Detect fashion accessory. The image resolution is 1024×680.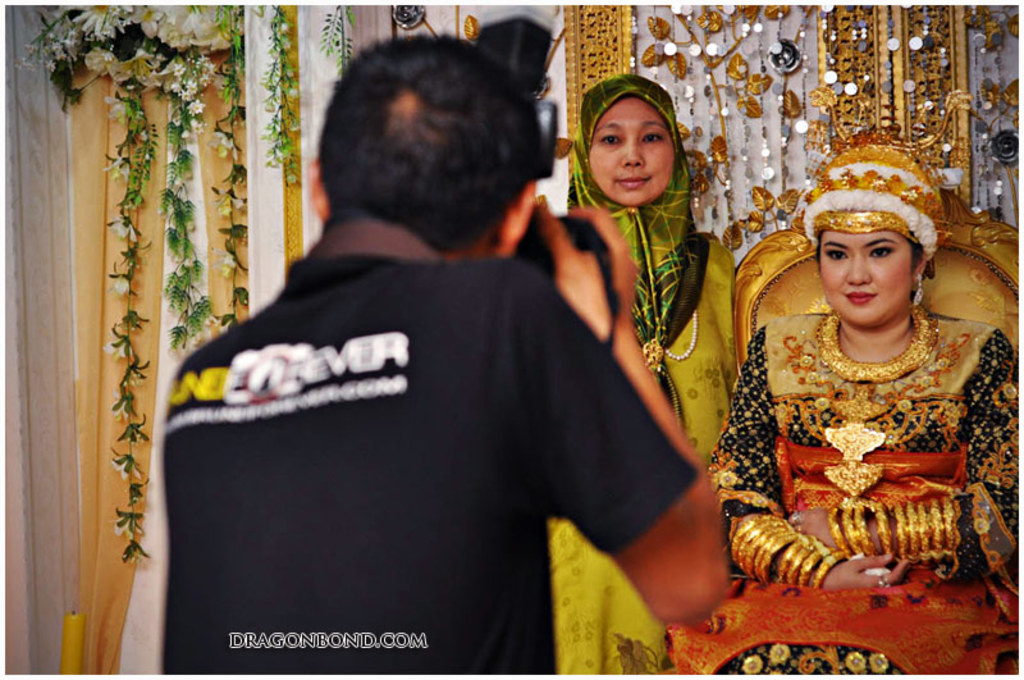
select_region(801, 138, 934, 278).
